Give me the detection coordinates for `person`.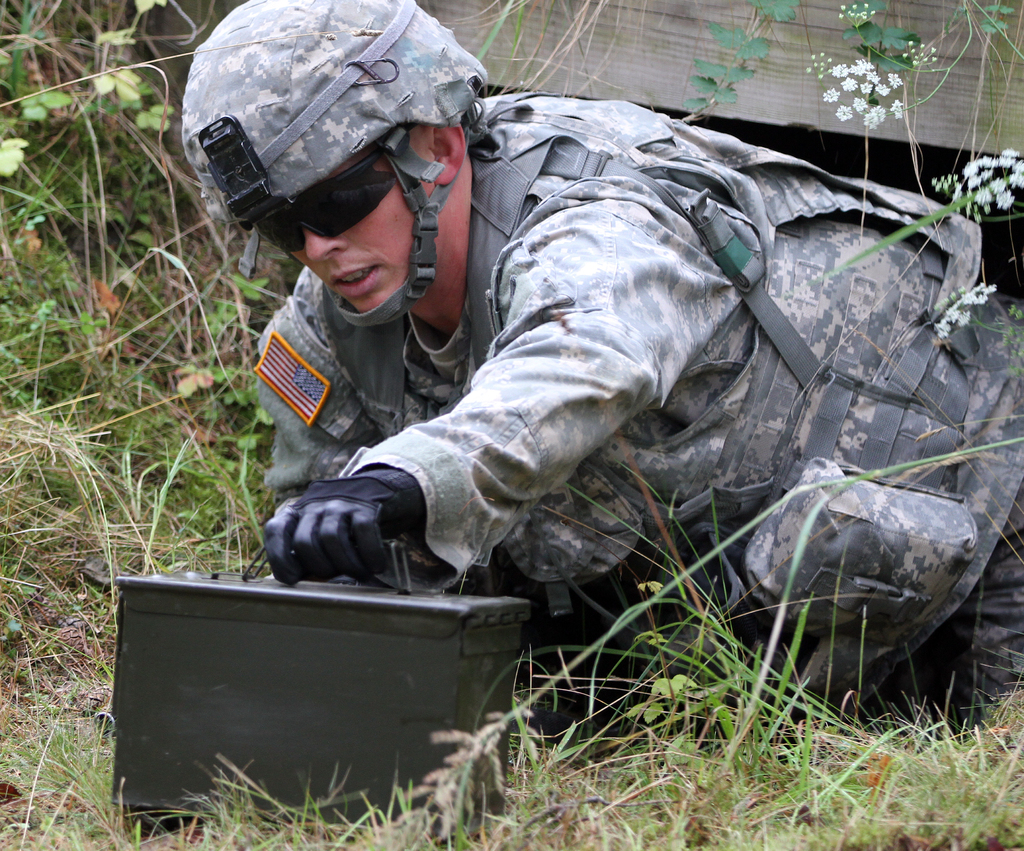
[212,35,951,752].
